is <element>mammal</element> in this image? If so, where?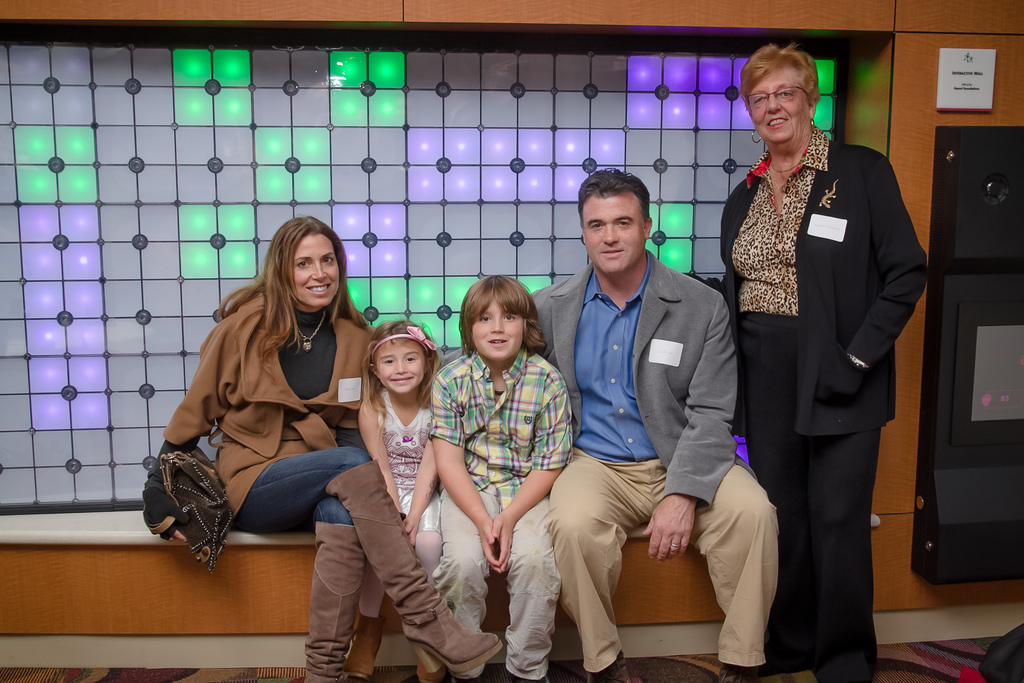
Yes, at box(335, 317, 446, 682).
